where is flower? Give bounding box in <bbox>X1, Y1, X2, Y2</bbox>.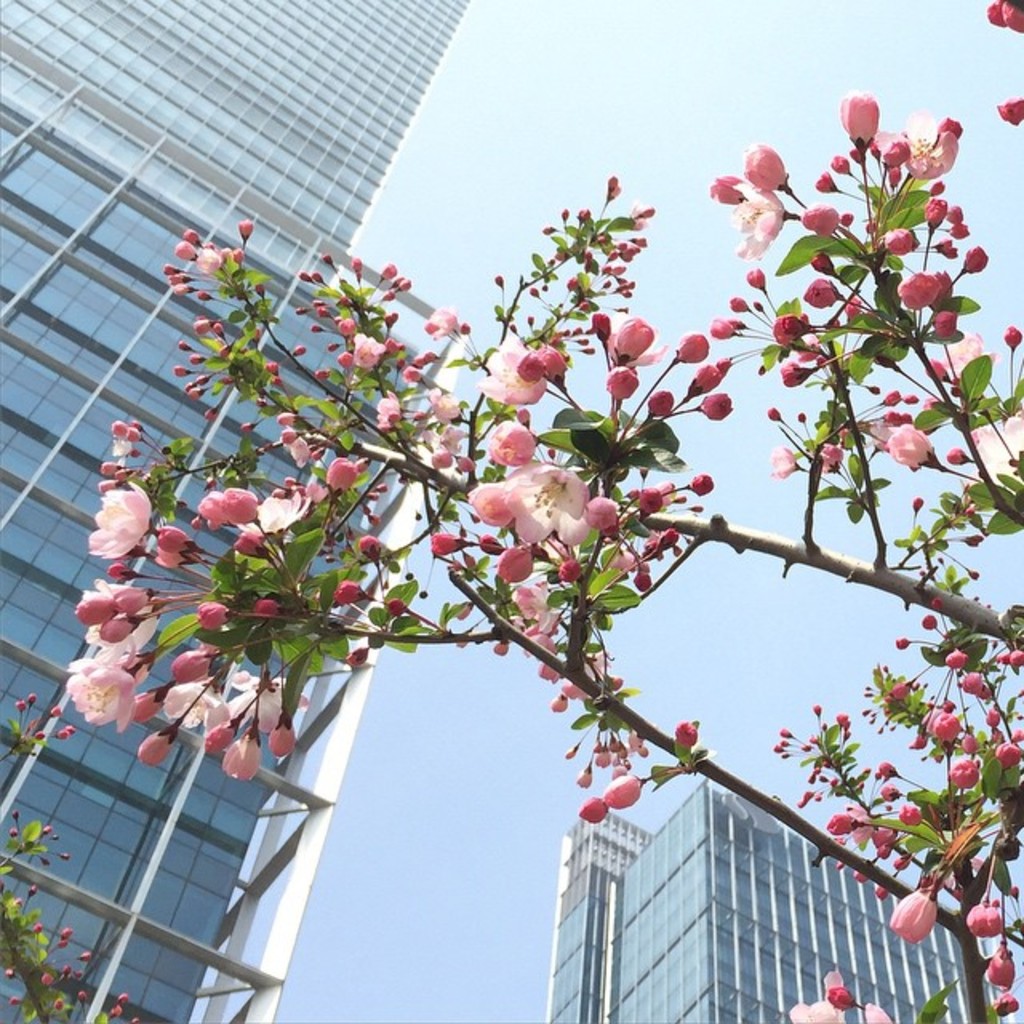
<bbox>691, 469, 718, 502</bbox>.
